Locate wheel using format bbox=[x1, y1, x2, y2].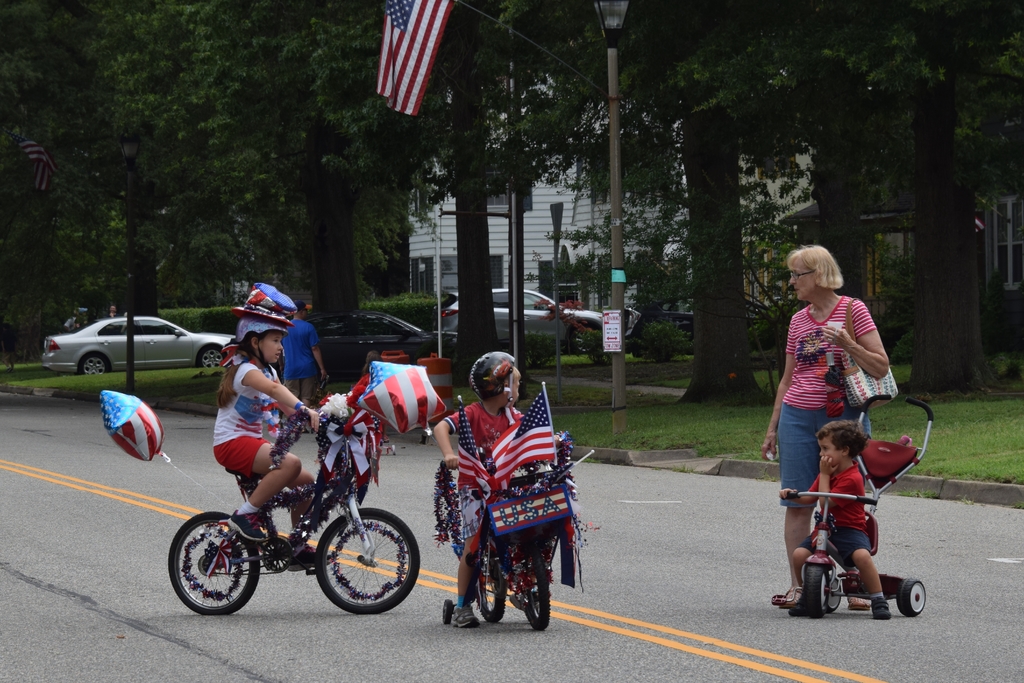
bbox=[801, 562, 827, 619].
